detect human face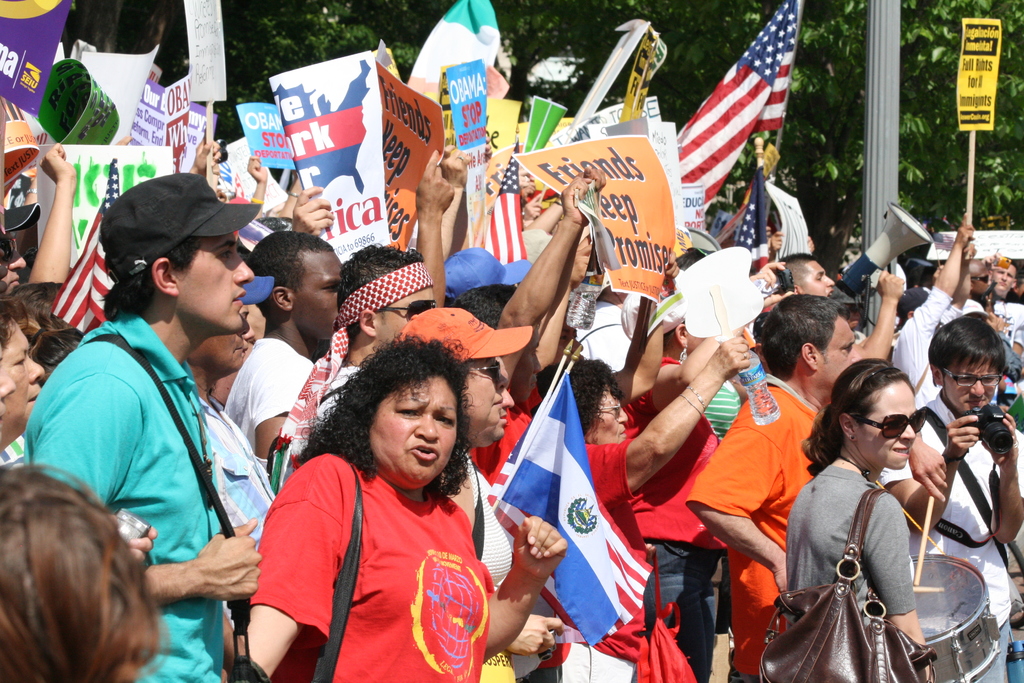
bbox(940, 361, 998, 417)
